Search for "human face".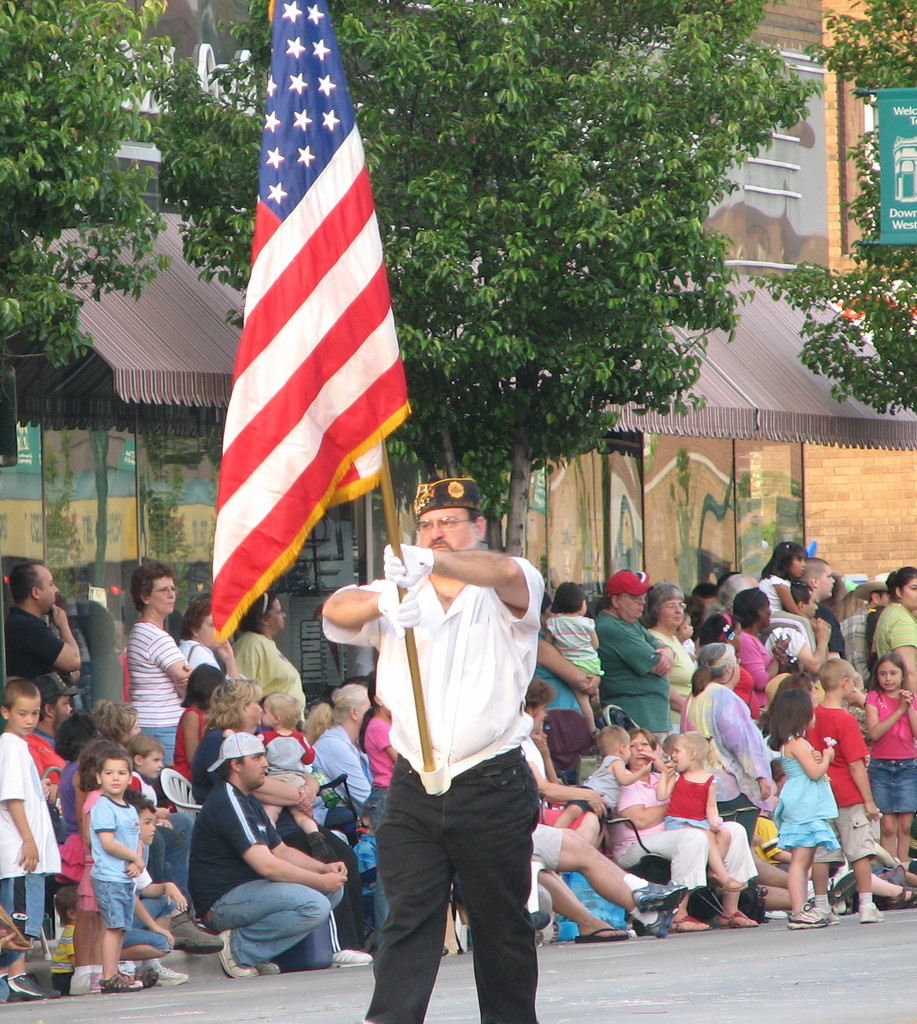
Found at bbox=[238, 754, 268, 789].
